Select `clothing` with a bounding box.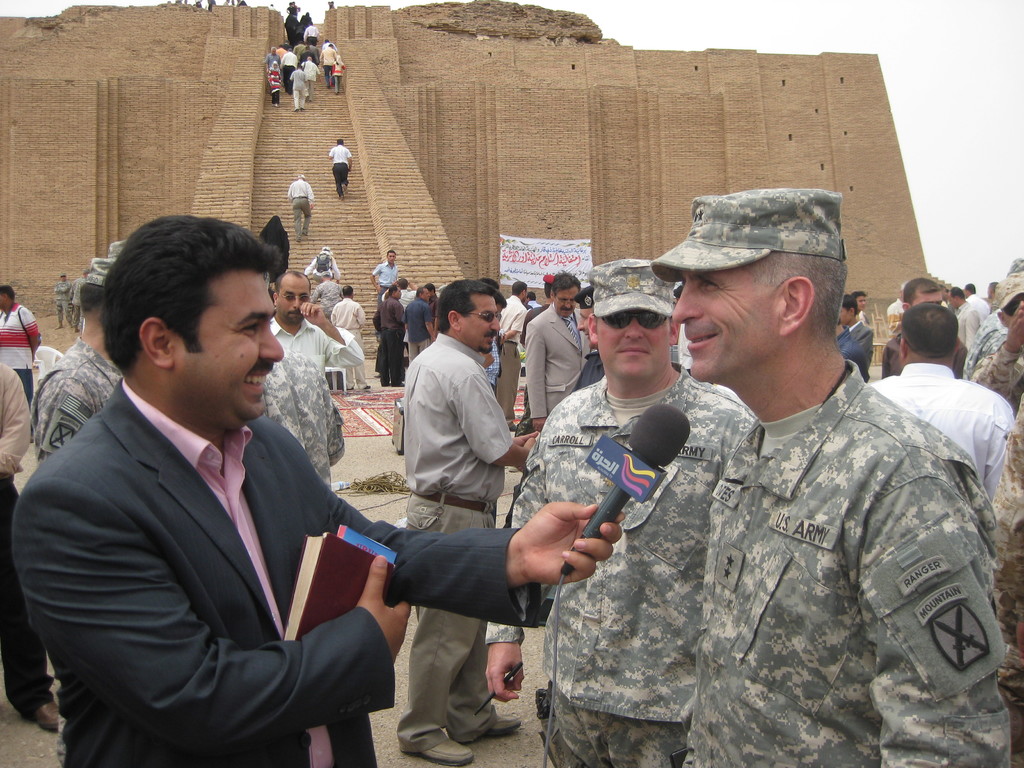
<box>323,49,337,90</box>.
